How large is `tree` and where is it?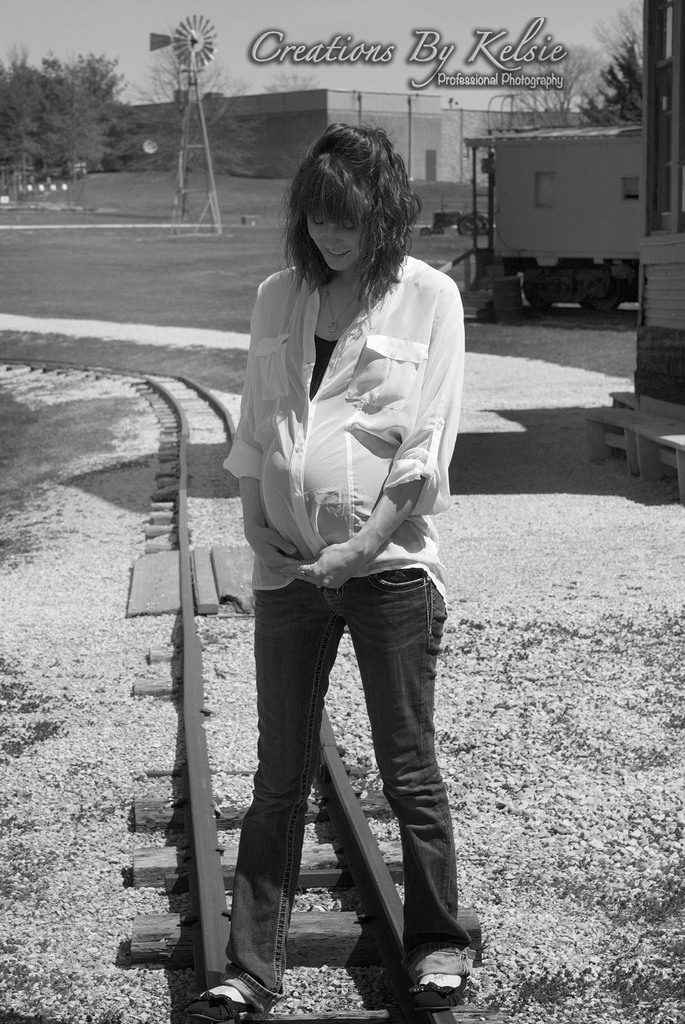
Bounding box: Rect(577, 8, 647, 127).
